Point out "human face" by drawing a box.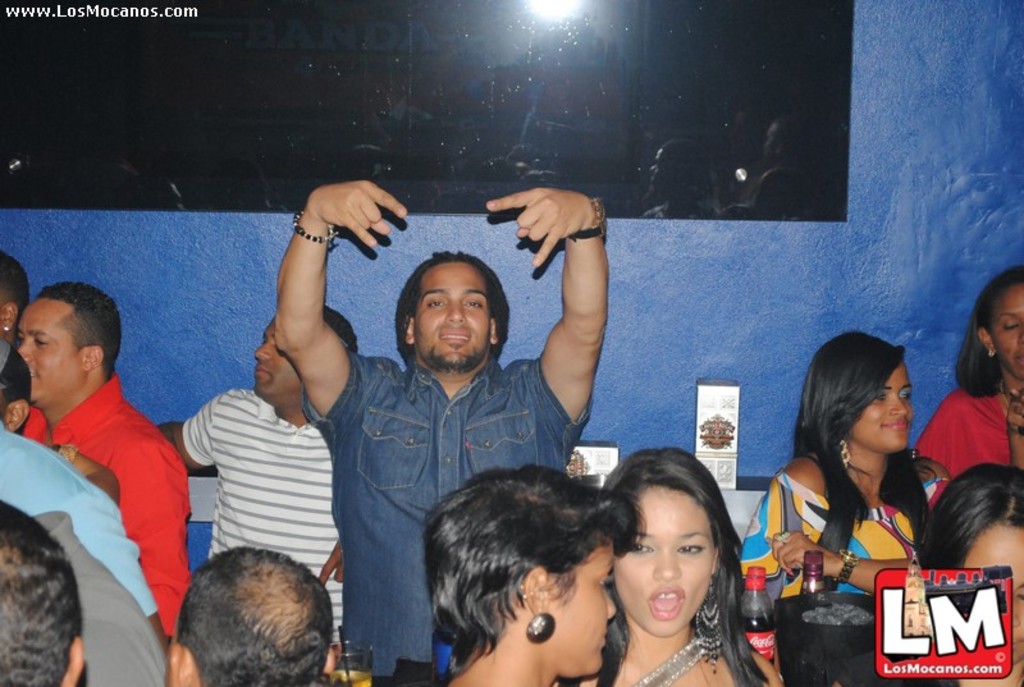
BBox(248, 313, 305, 402).
